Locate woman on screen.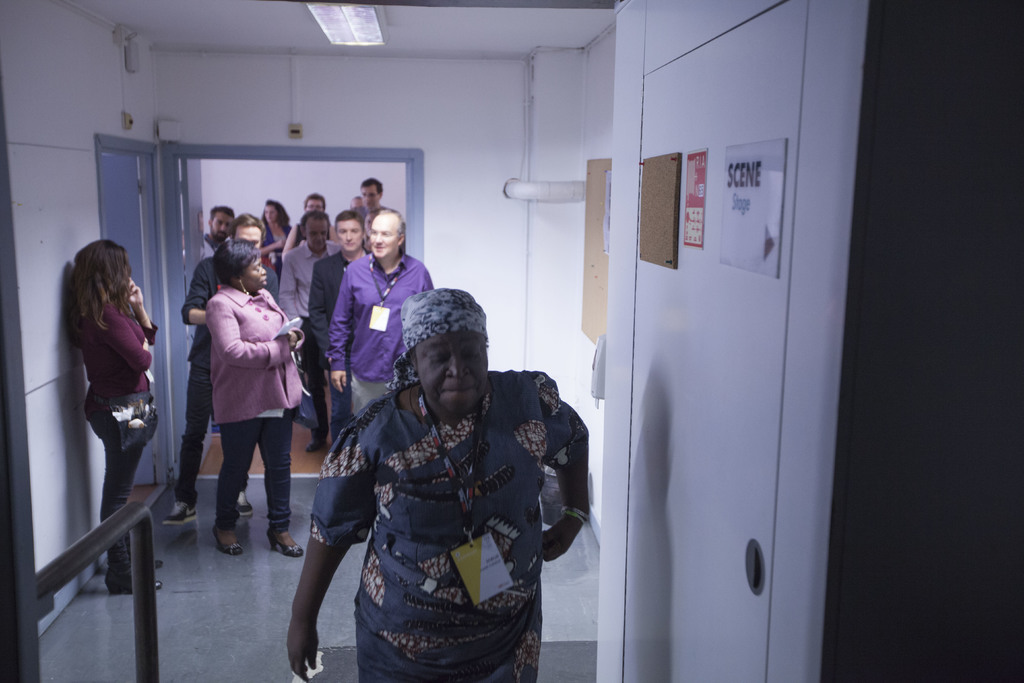
On screen at rect(179, 231, 324, 577).
